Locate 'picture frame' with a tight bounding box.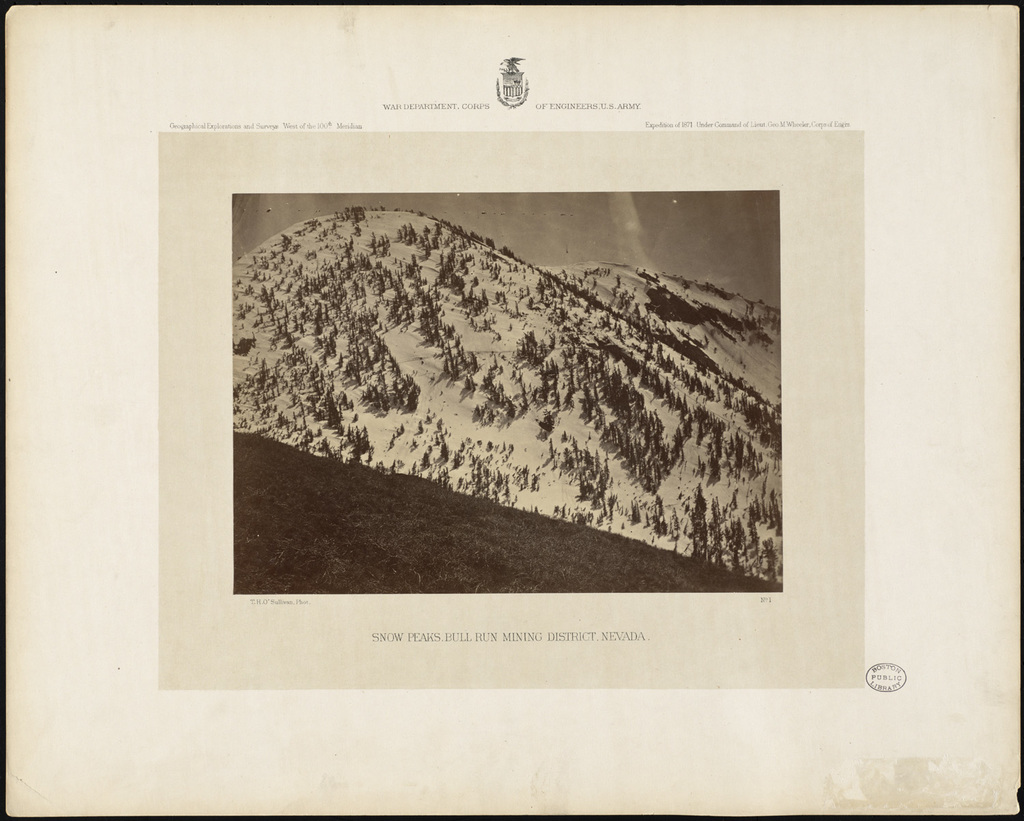
pyautogui.locateOnScreen(0, 0, 1019, 818).
